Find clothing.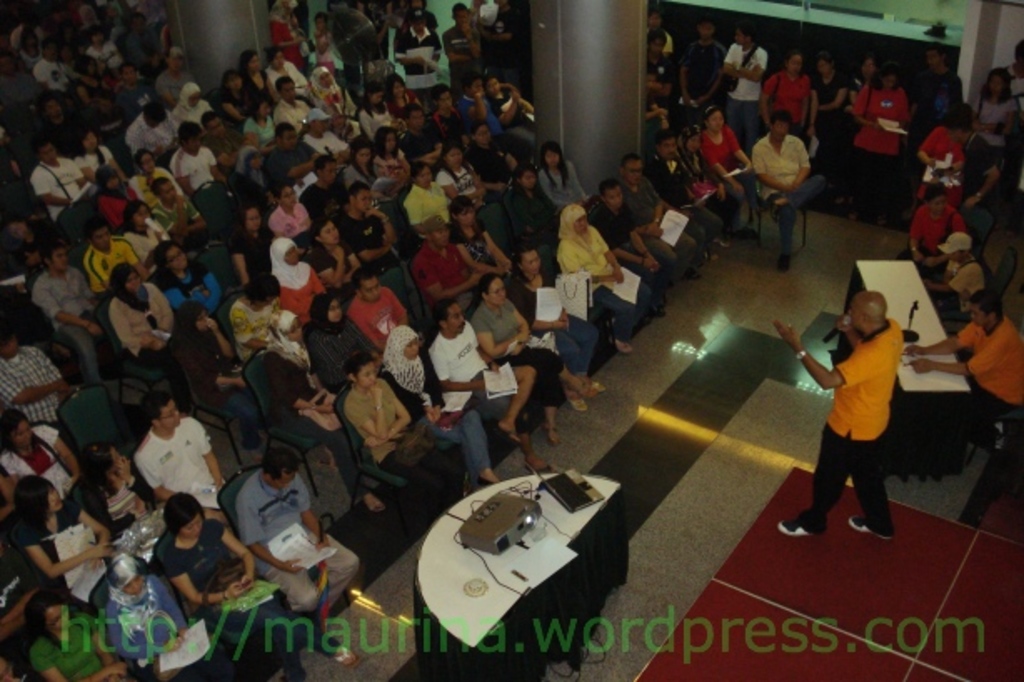
[654,52,682,100].
